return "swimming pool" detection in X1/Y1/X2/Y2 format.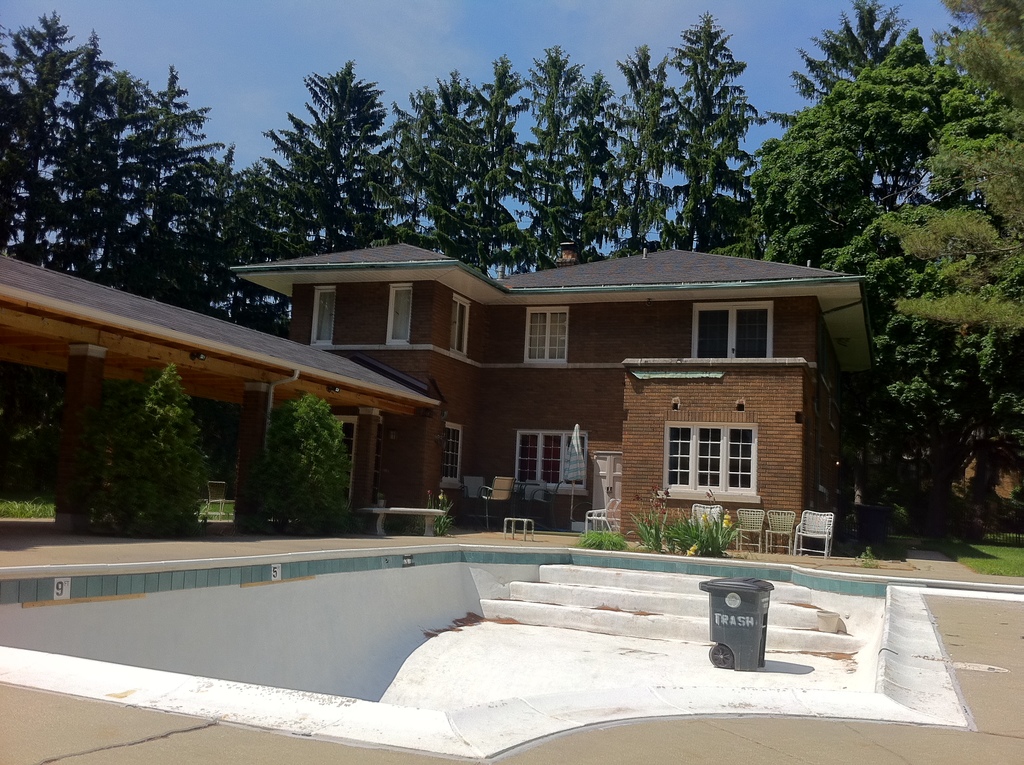
0/561/938/733.
